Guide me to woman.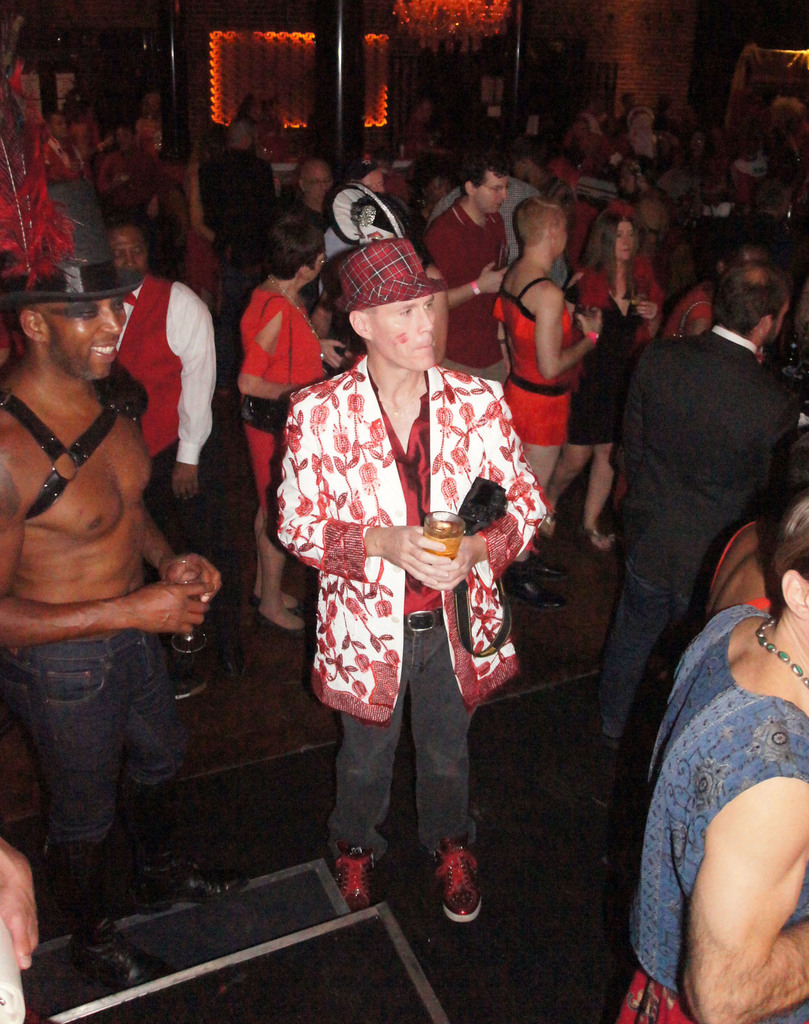
Guidance: box=[231, 221, 352, 632].
